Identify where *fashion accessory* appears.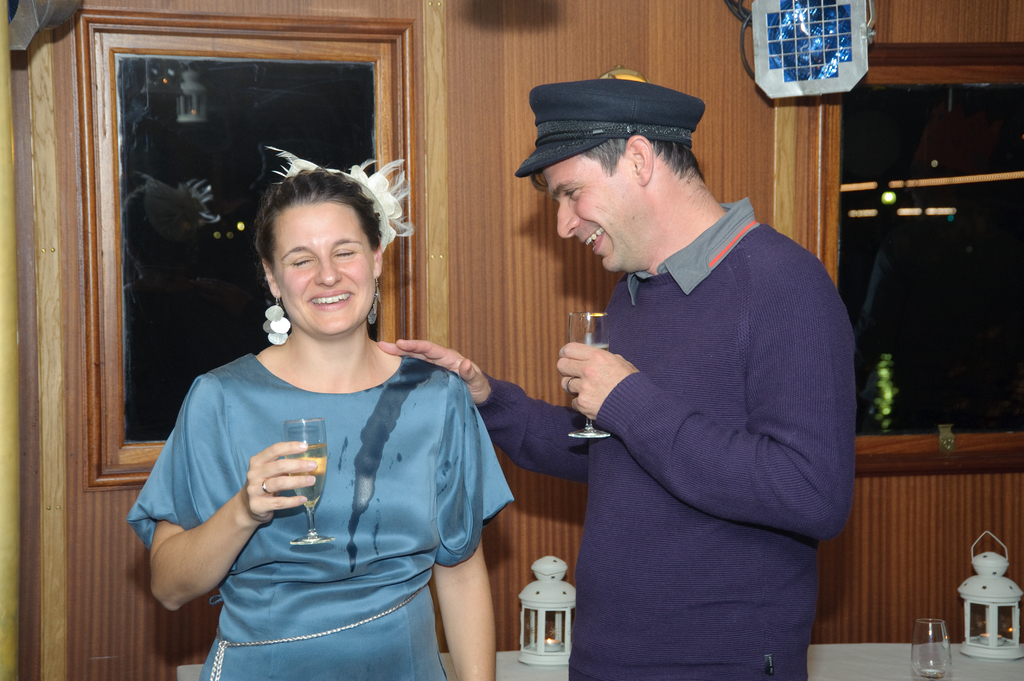
Appears at bbox(260, 289, 293, 349).
